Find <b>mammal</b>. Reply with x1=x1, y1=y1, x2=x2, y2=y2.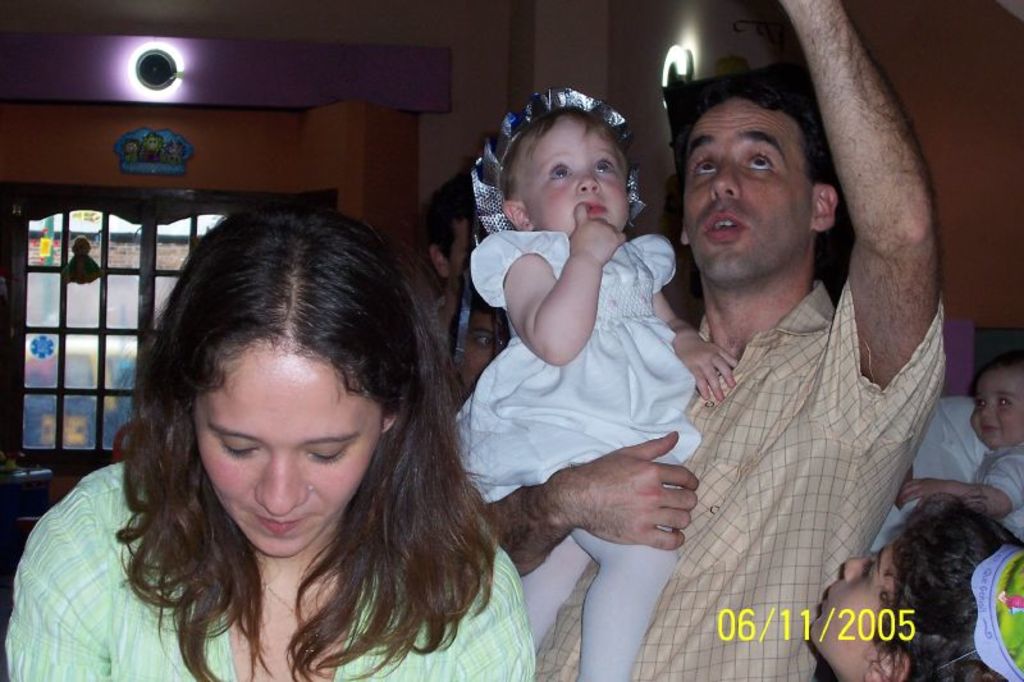
x1=896, y1=351, x2=1023, y2=539.
